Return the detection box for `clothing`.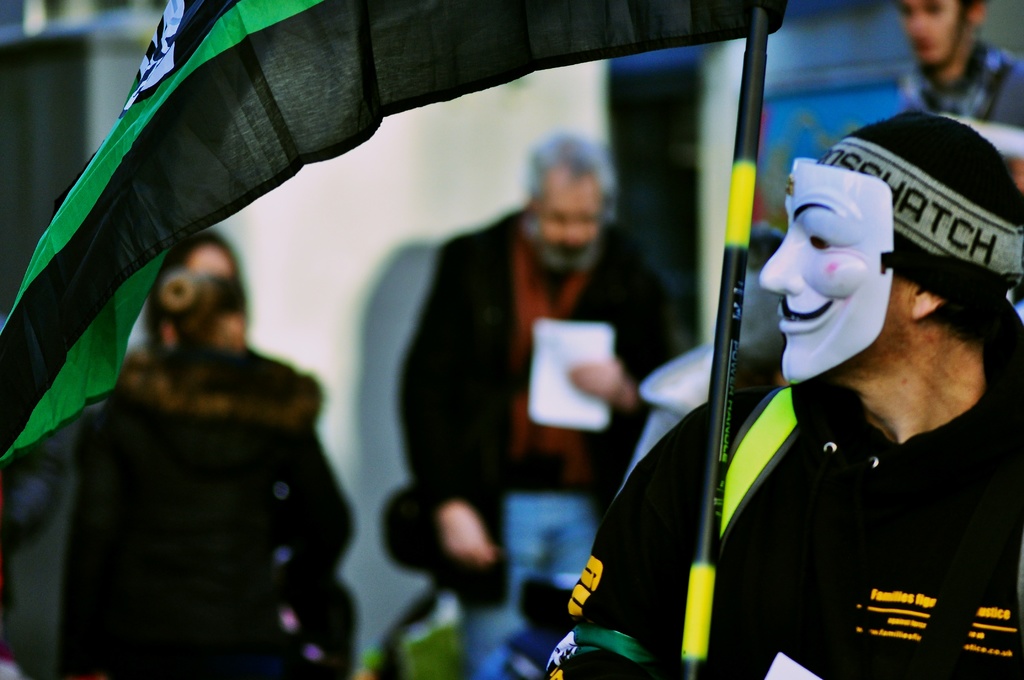
region(902, 35, 1023, 127).
